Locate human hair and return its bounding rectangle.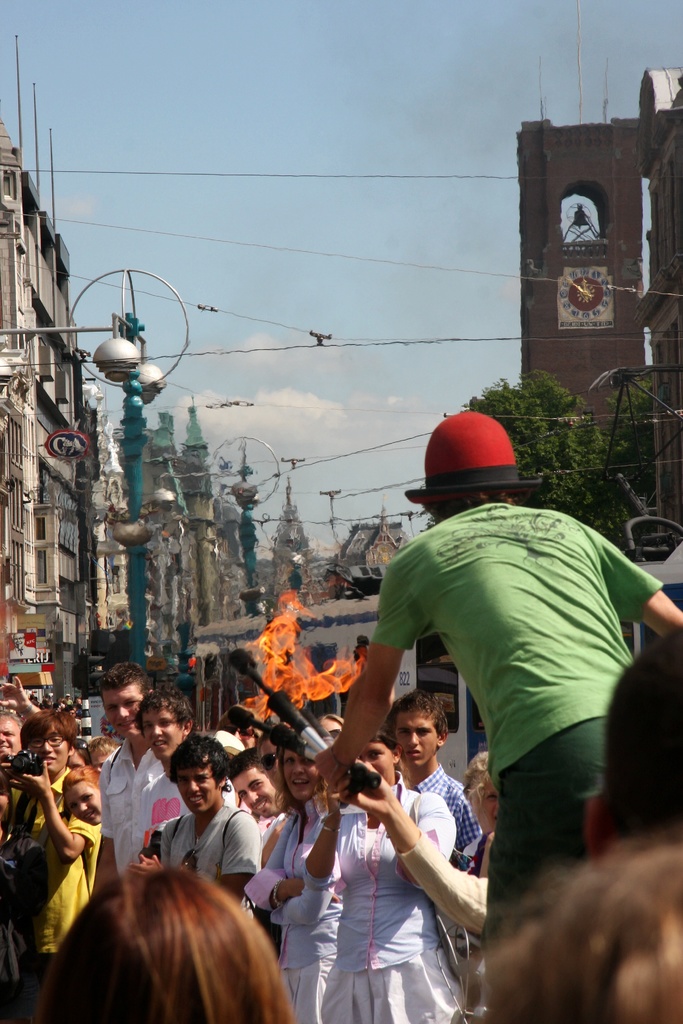
select_region(601, 624, 682, 846).
